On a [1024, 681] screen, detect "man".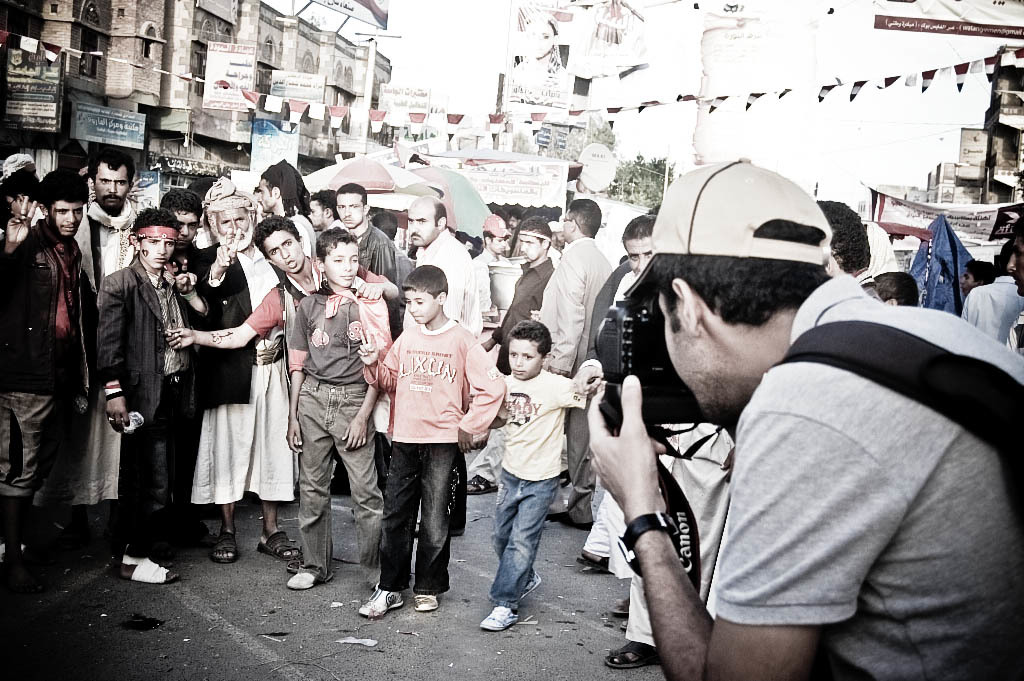
x1=455, y1=215, x2=557, y2=496.
